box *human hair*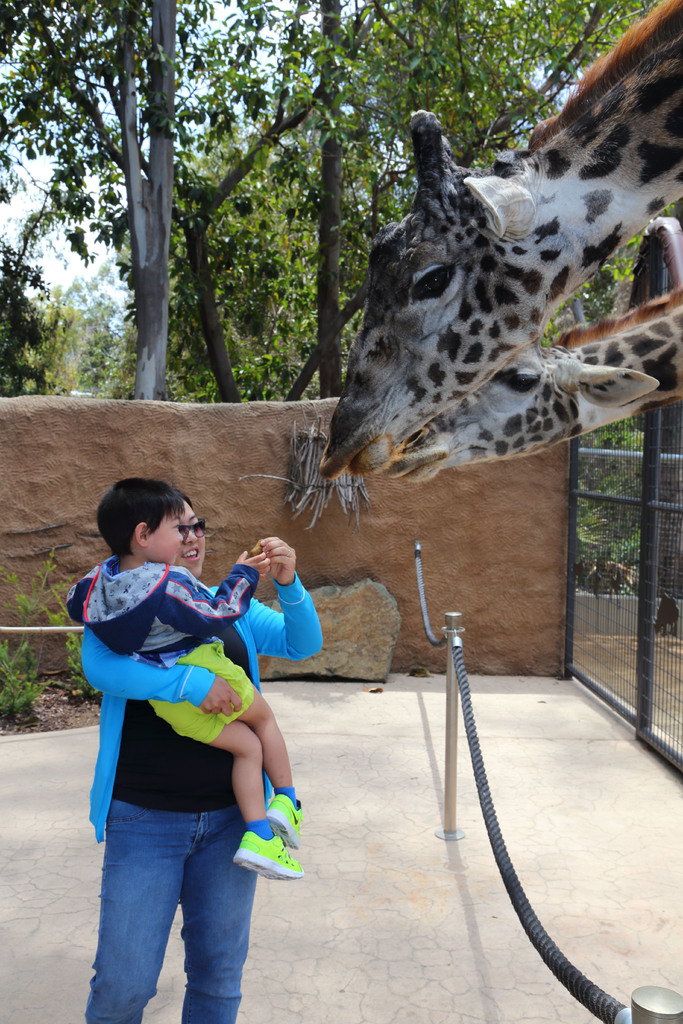
179:490:193:513
